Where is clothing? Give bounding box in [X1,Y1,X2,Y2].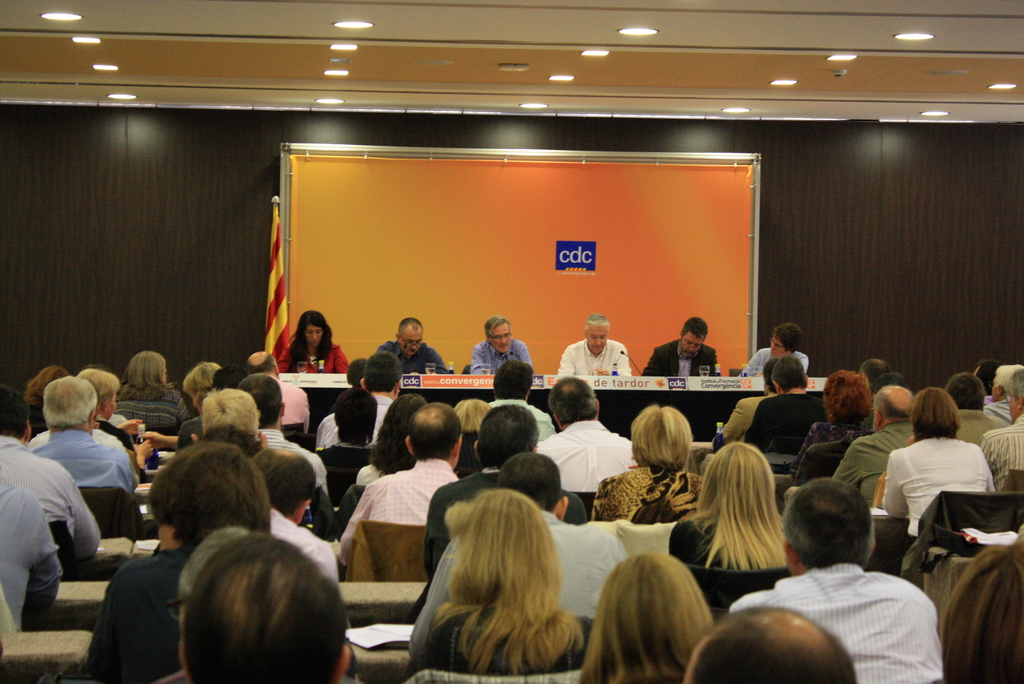
[649,339,721,379].
